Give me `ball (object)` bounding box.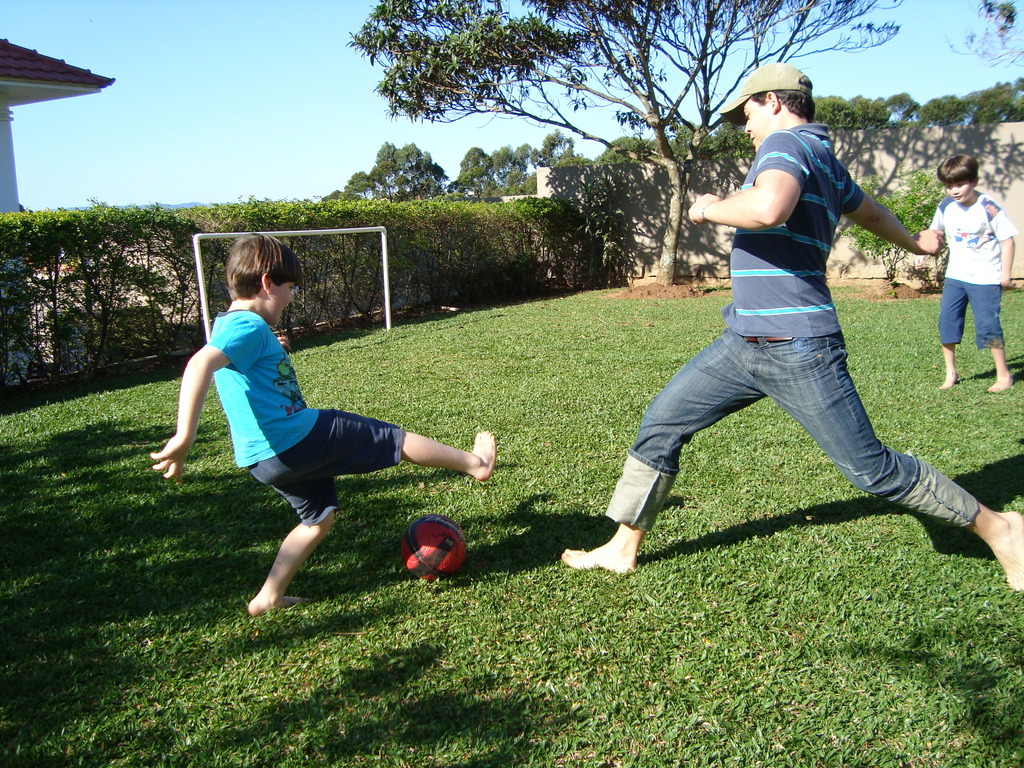
[x1=409, y1=520, x2=465, y2=577].
